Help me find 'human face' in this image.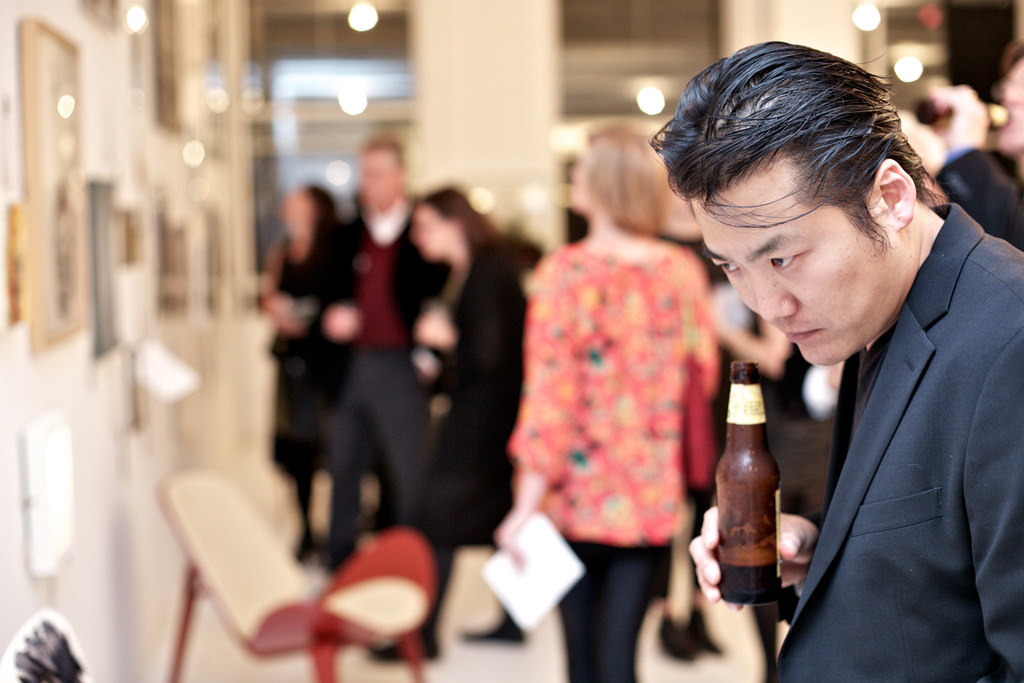
Found it: bbox=[413, 201, 442, 259].
